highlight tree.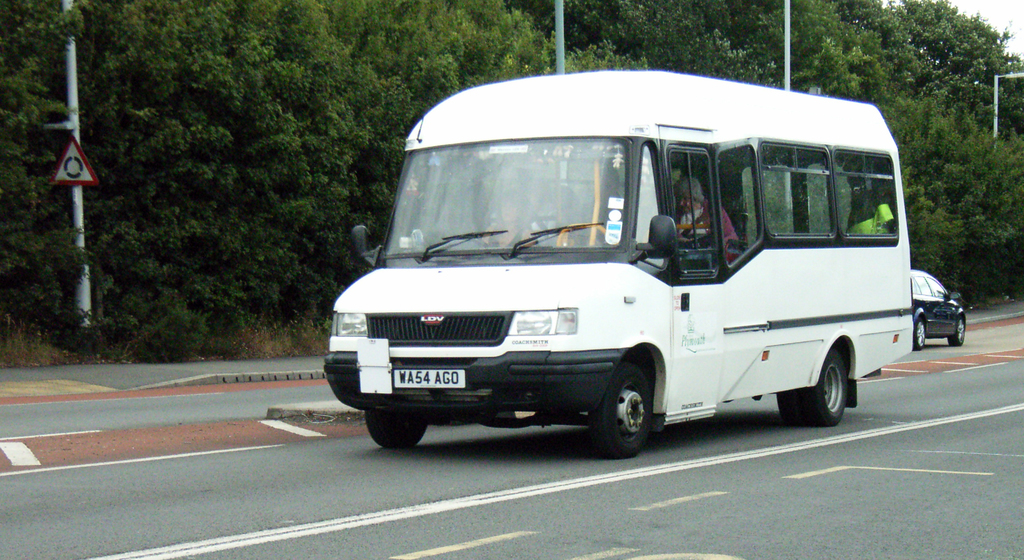
Highlighted region: bbox(0, 1, 644, 359).
